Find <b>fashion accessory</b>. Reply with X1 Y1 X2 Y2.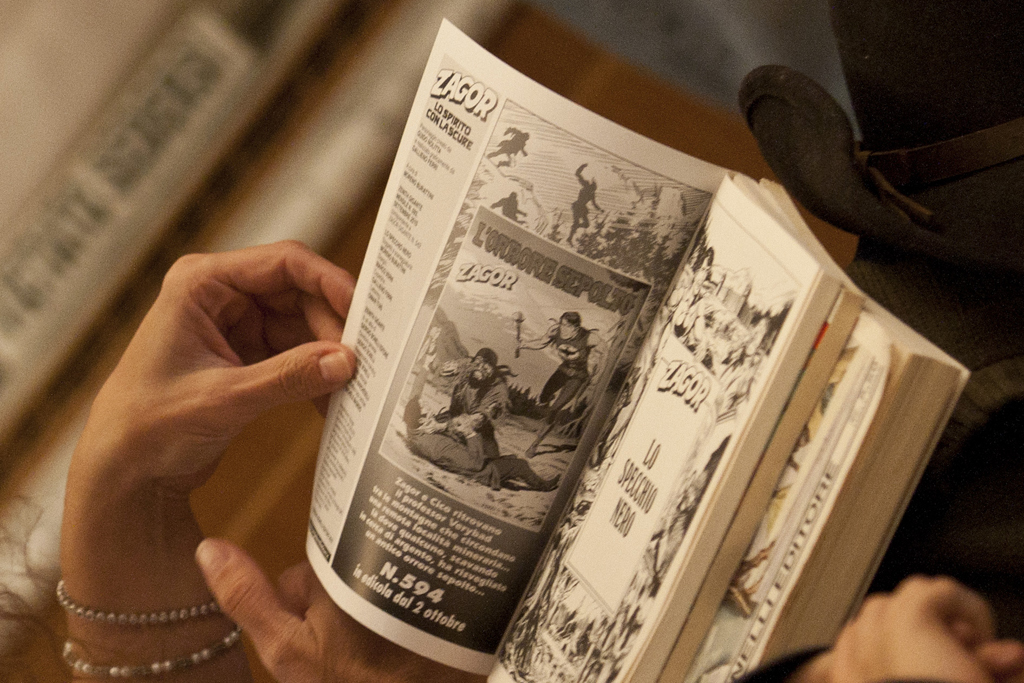
52 578 217 614.
